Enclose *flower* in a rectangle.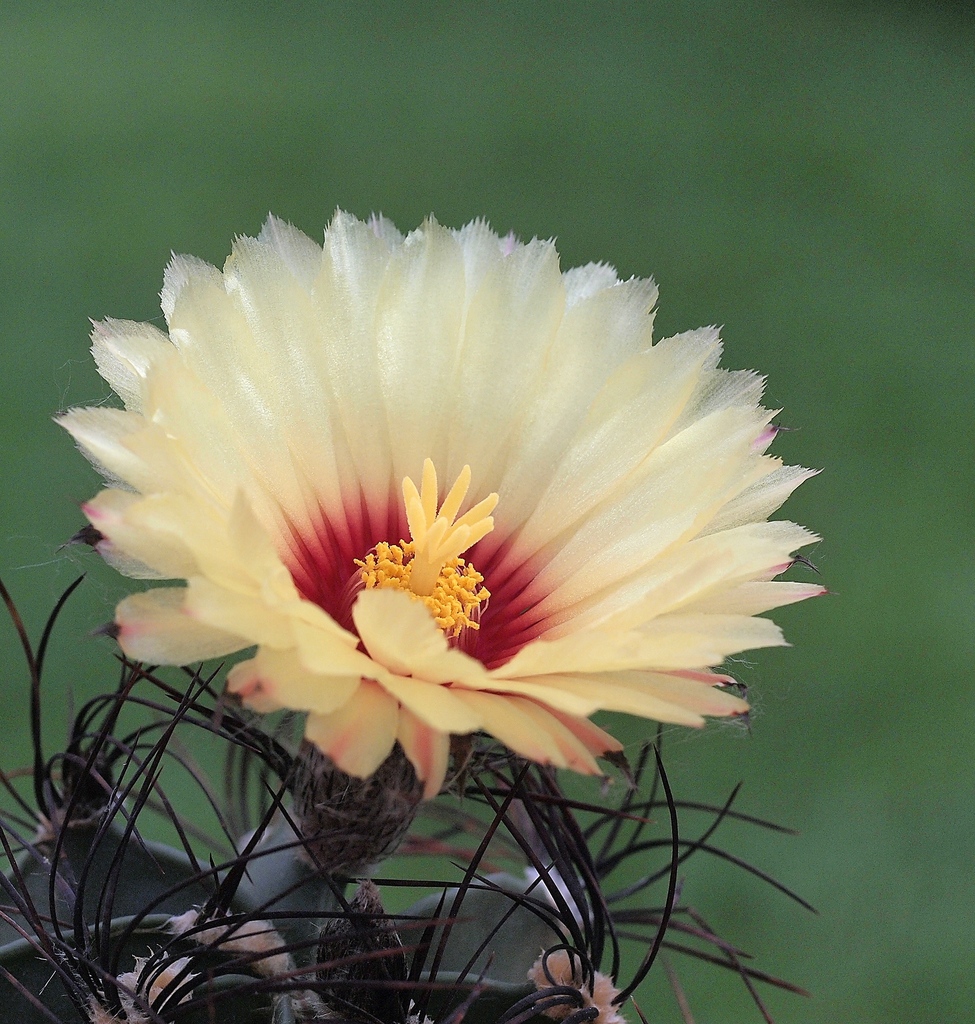
BBox(158, 901, 298, 986).
